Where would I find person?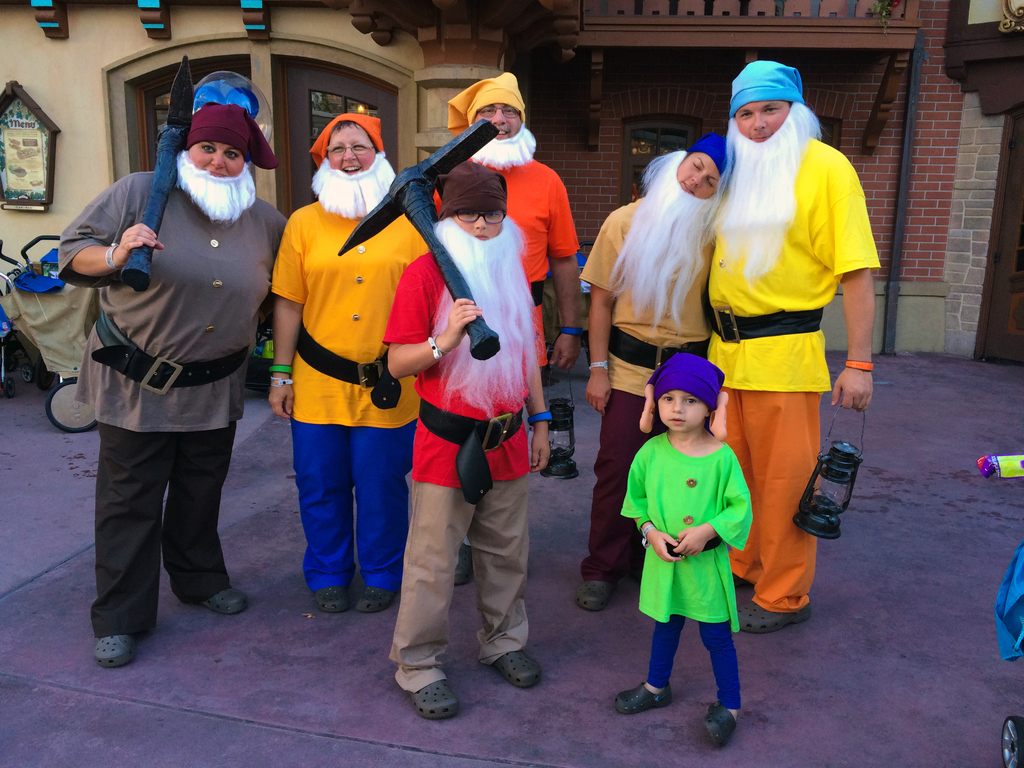
At select_region(55, 60, 292, 675).
